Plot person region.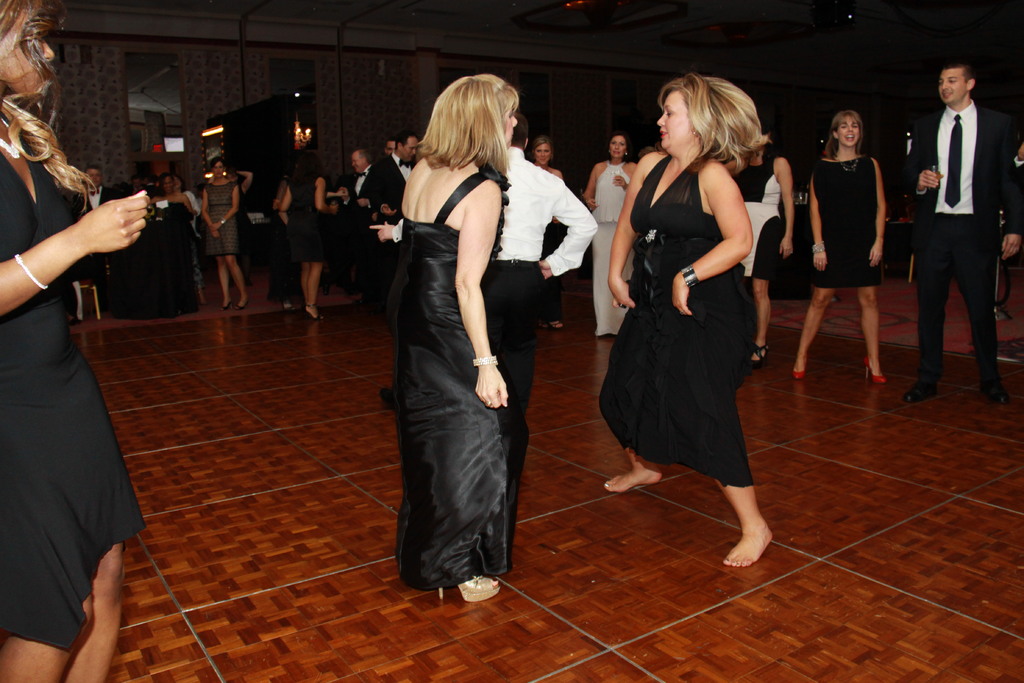
Plotted at l=389, t=65, r=515, b=609.
